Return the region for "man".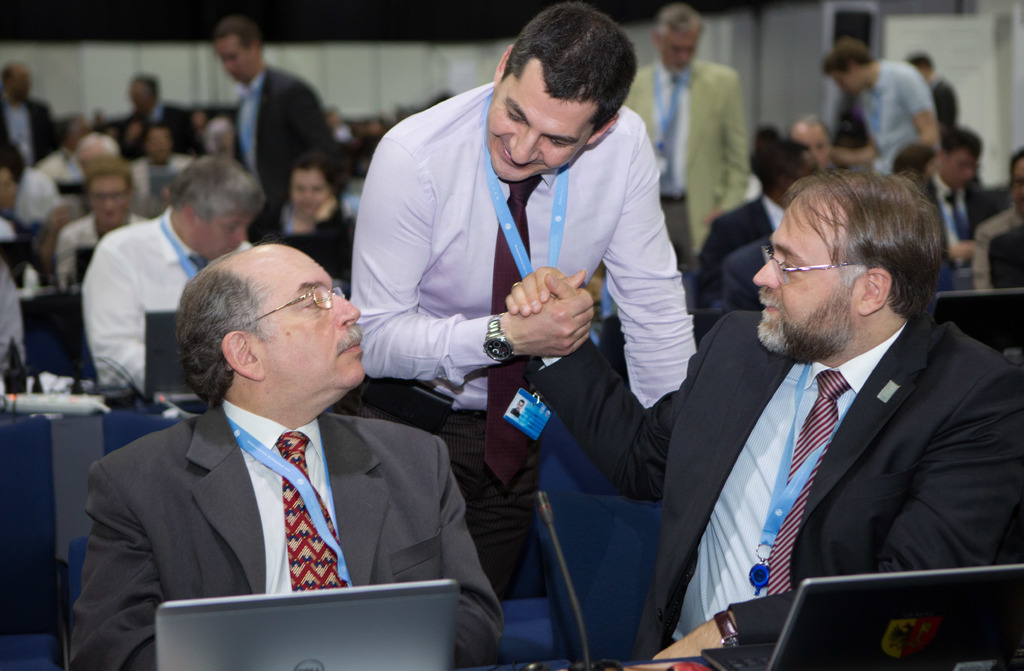
[0,69,75,197].
